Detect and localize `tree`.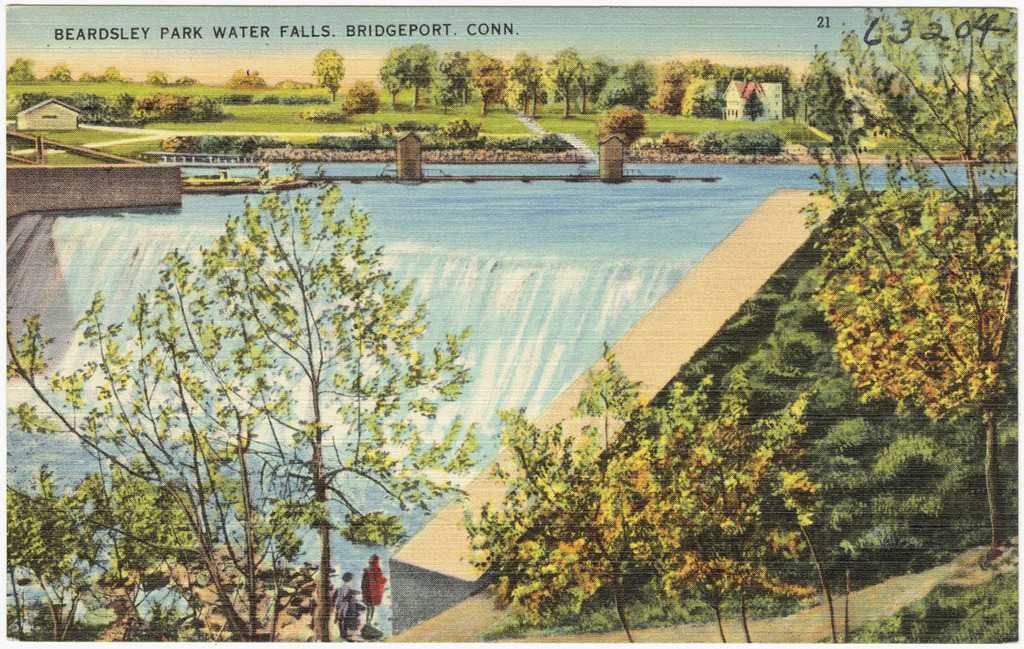
Localized at (468, 333, 821, 648).
